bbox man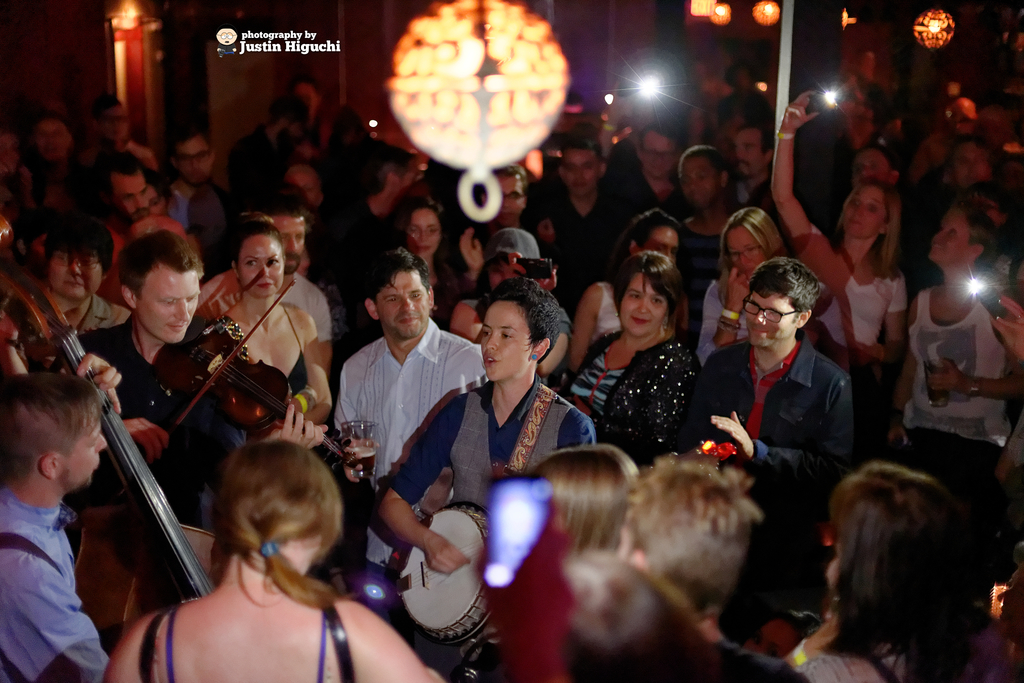
<bbox>163, 128, 223, 252</bbox>
